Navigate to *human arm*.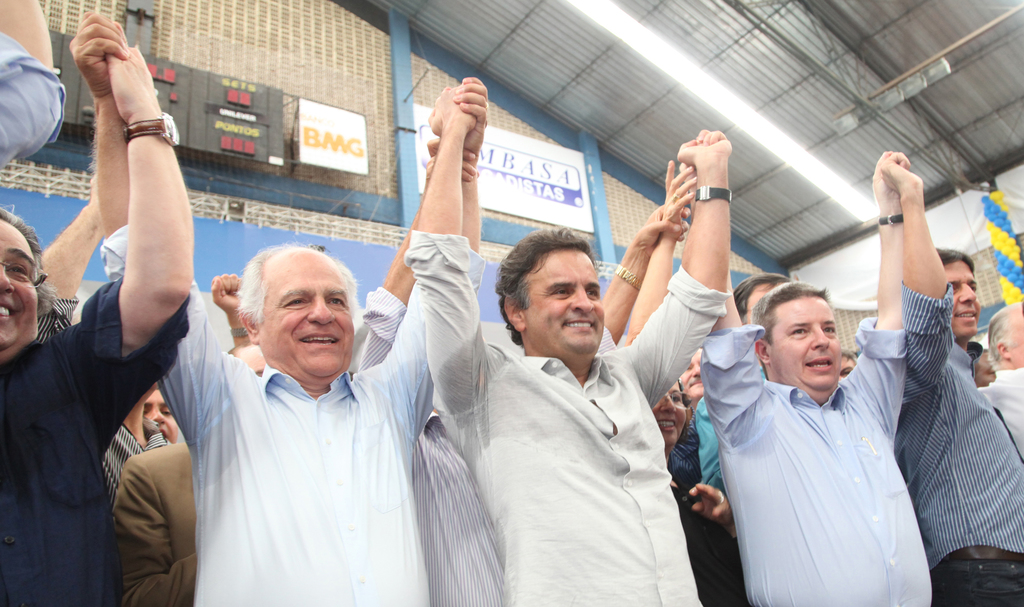
Navigation target: BBox(624, 124, 735, 410).
